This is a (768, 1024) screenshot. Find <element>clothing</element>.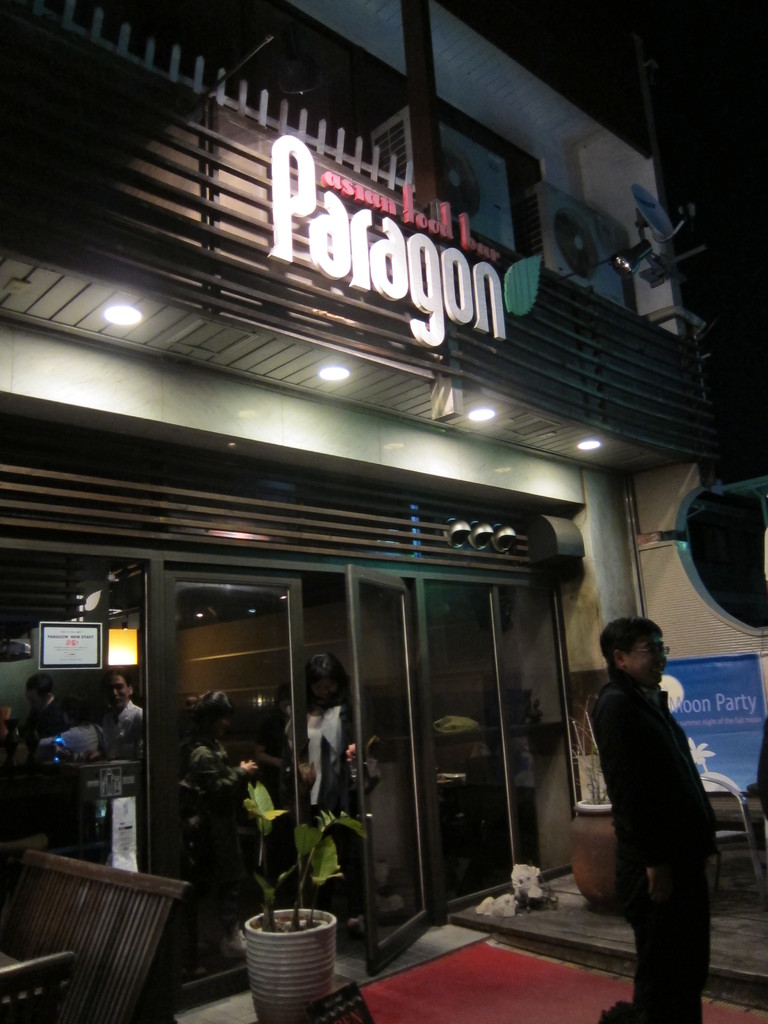
Bounding box: locate(98, 700, 159, 757).
